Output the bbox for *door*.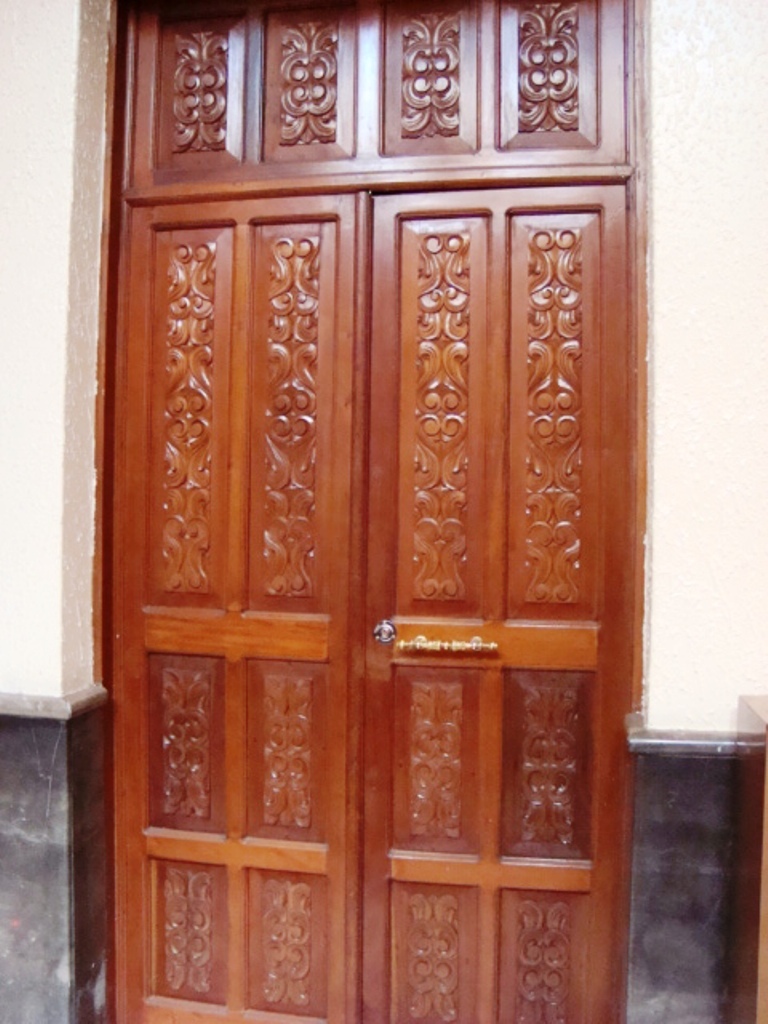
70:67:638:964.
